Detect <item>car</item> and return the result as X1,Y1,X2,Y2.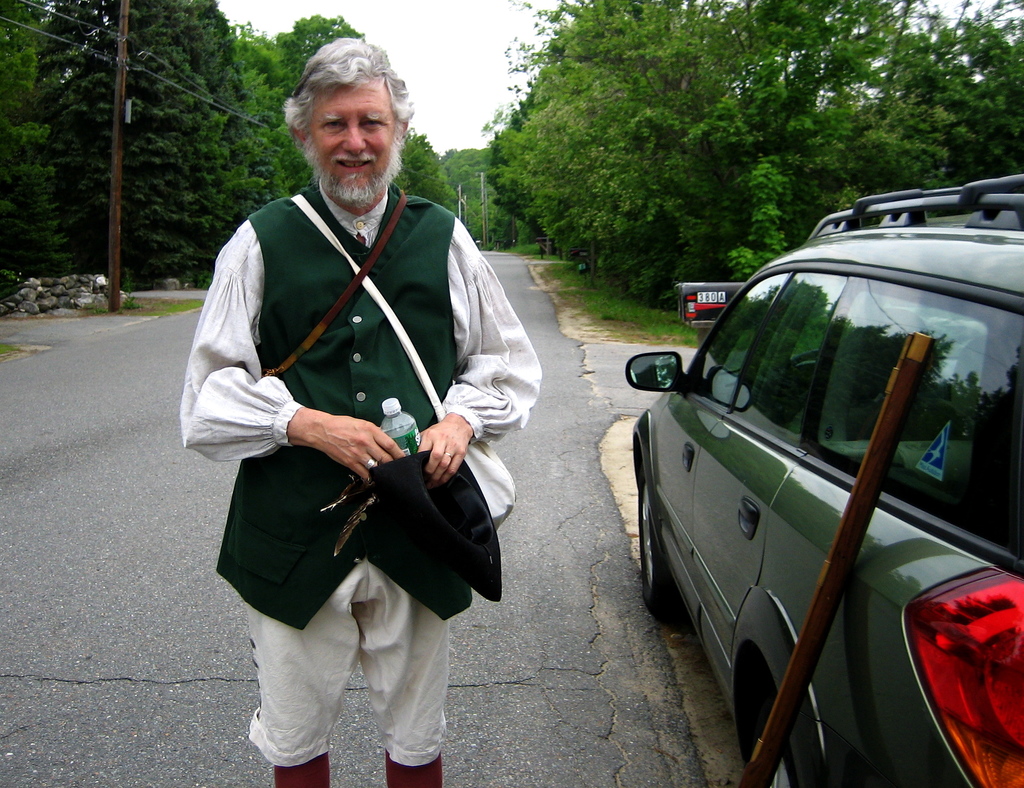
626,165,1023,787.
